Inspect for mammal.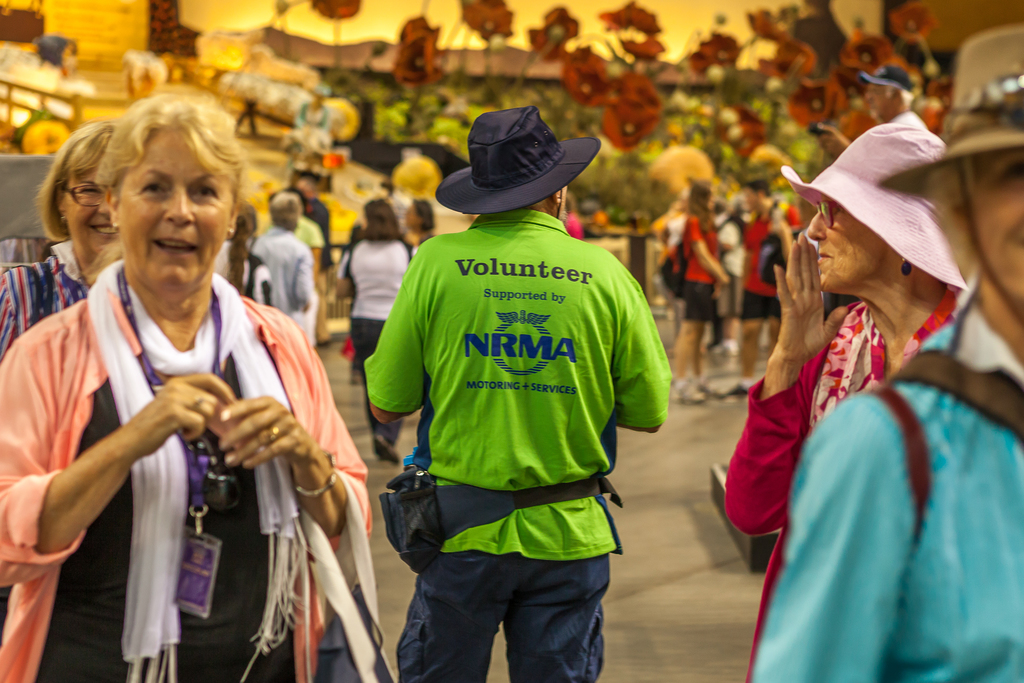
Inspection: [221,204,255,293].
